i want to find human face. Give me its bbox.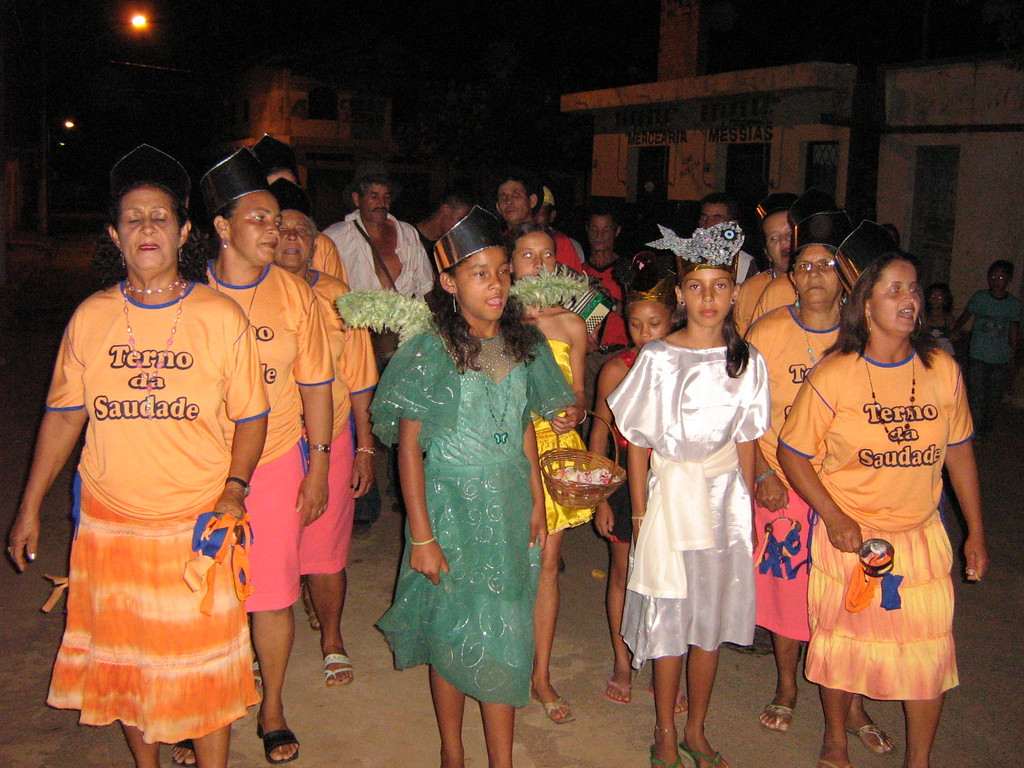
{"left": 871, "top": 259, "right": 920, "bottom": 336}.
